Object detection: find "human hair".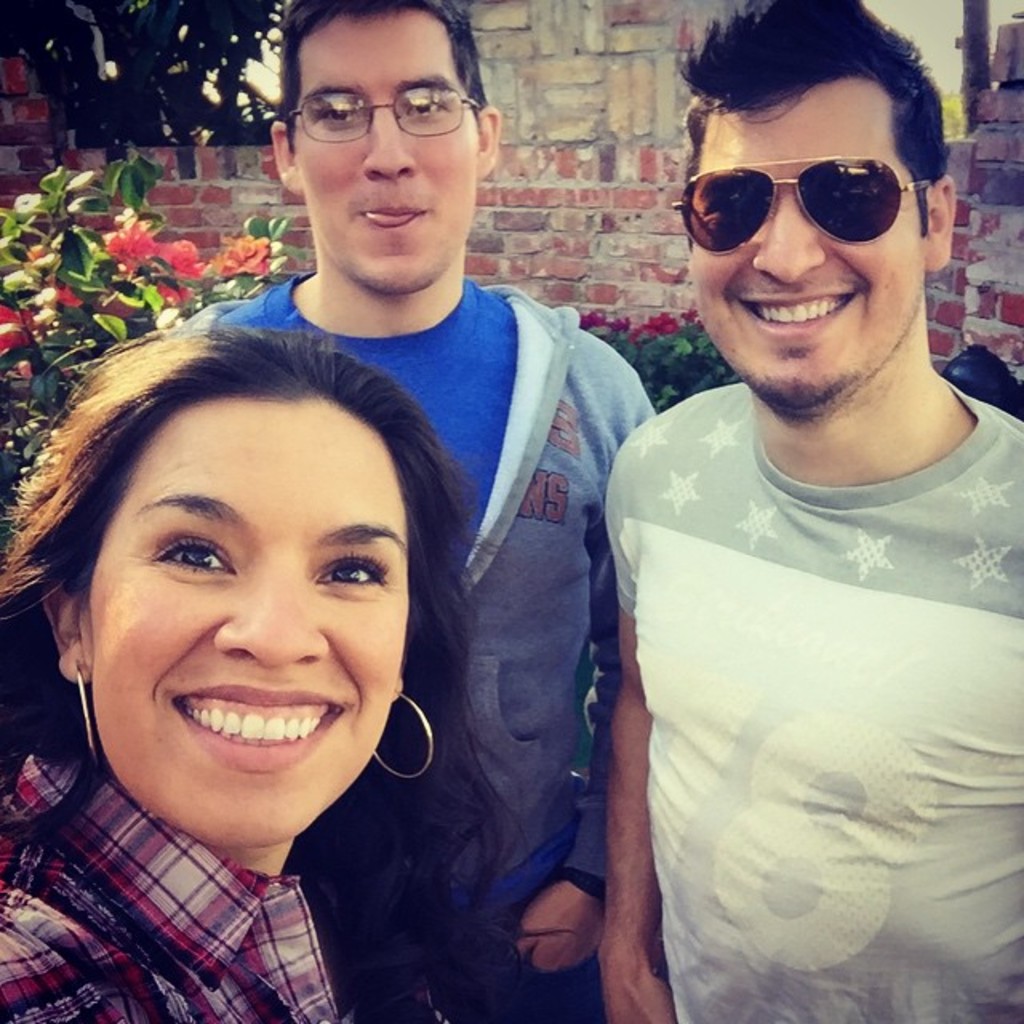
x1=262, y1=0, x2=491, y2=160.
